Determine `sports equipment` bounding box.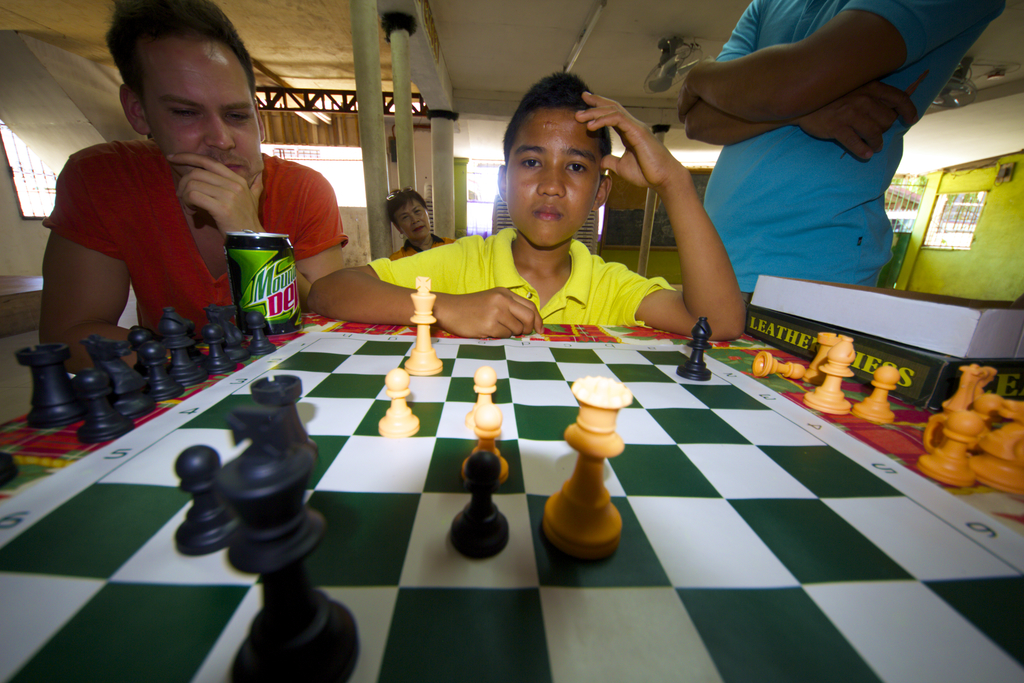
Determined: [x1=207, y1=401, x2=364, y2=682].
